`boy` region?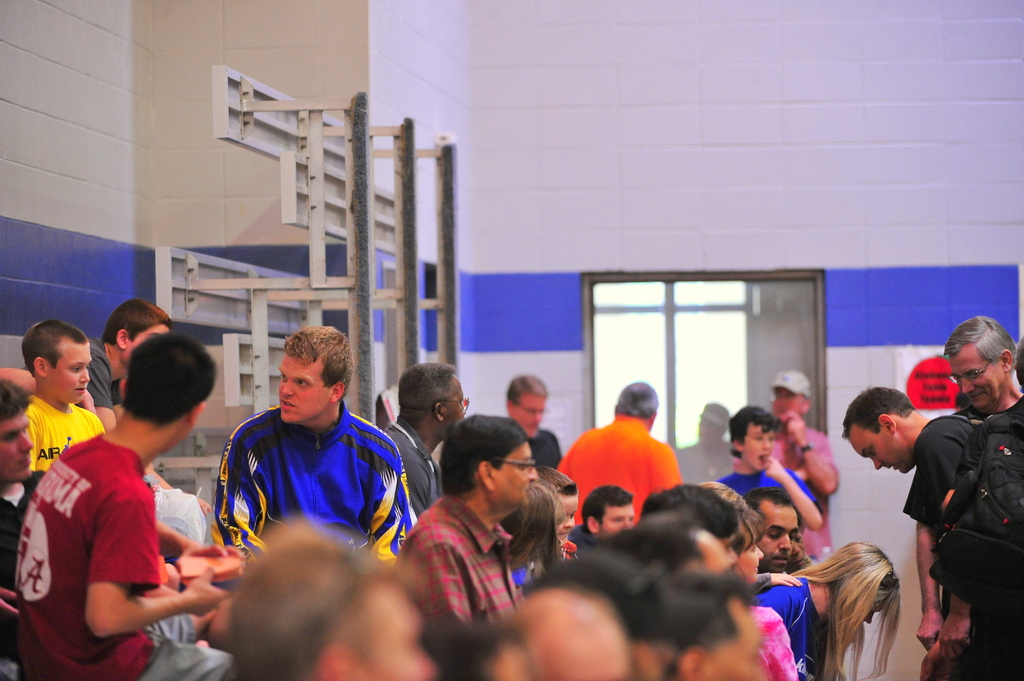
left=20, top=316, right=104, bottom=476
